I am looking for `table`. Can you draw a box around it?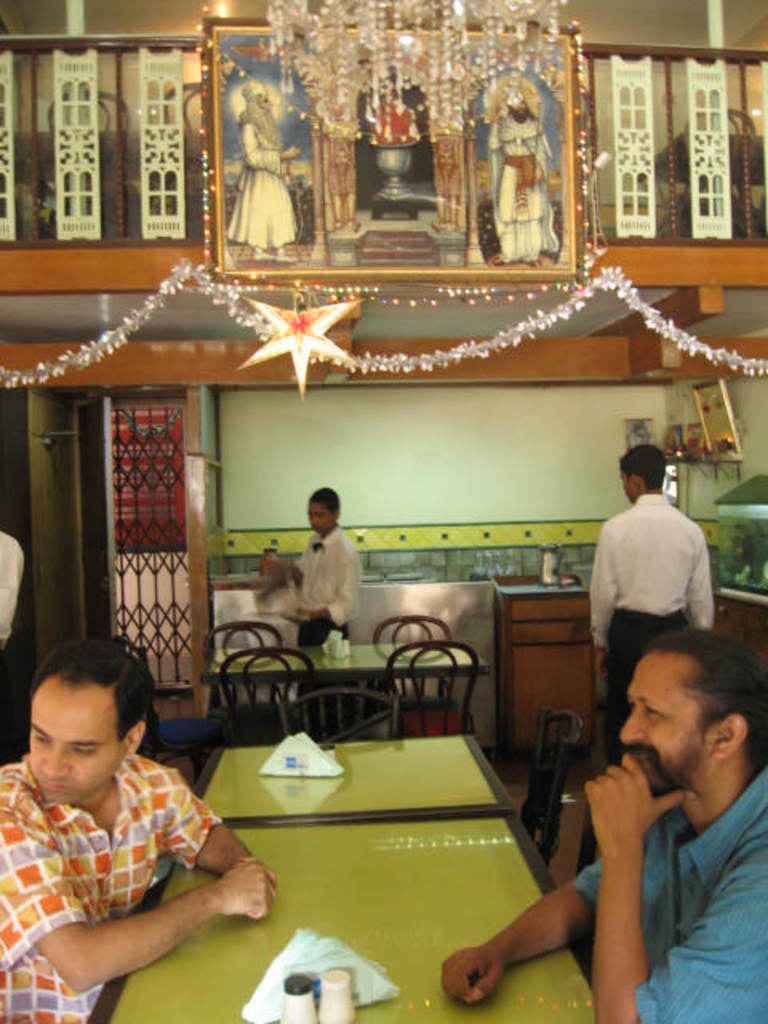
Sure, the bounding box is 147 682 581 1013.
